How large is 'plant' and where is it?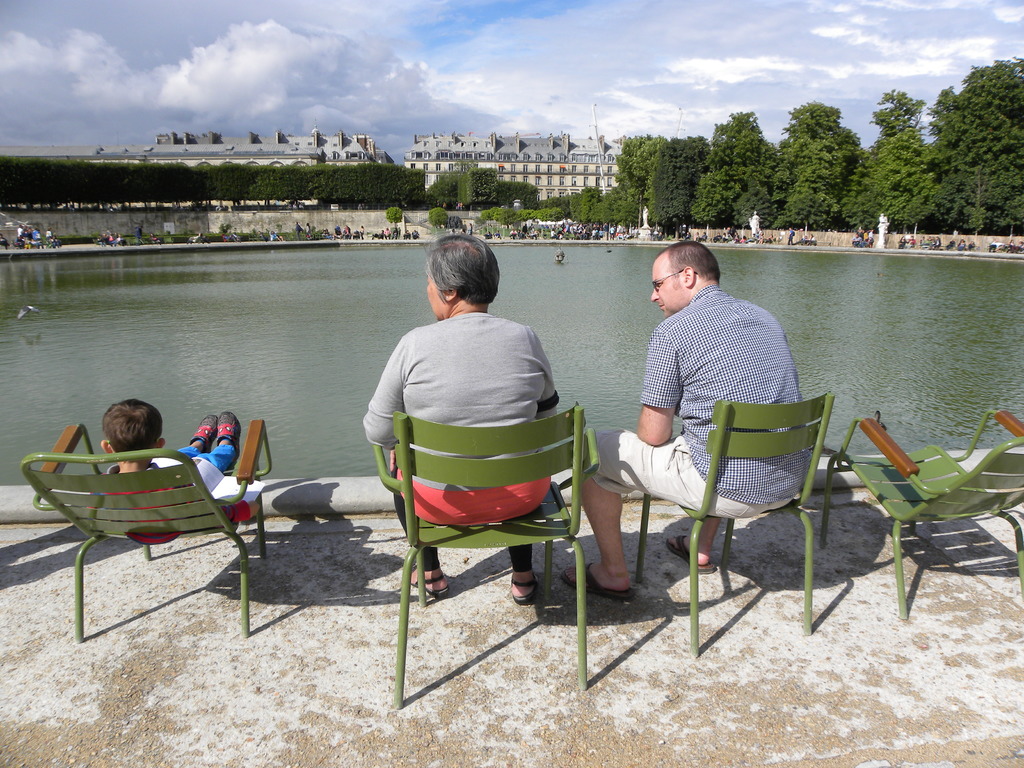
Bounding box: {"x1": 472, "y1": 200, "x2": 562, "y2": 227}.
